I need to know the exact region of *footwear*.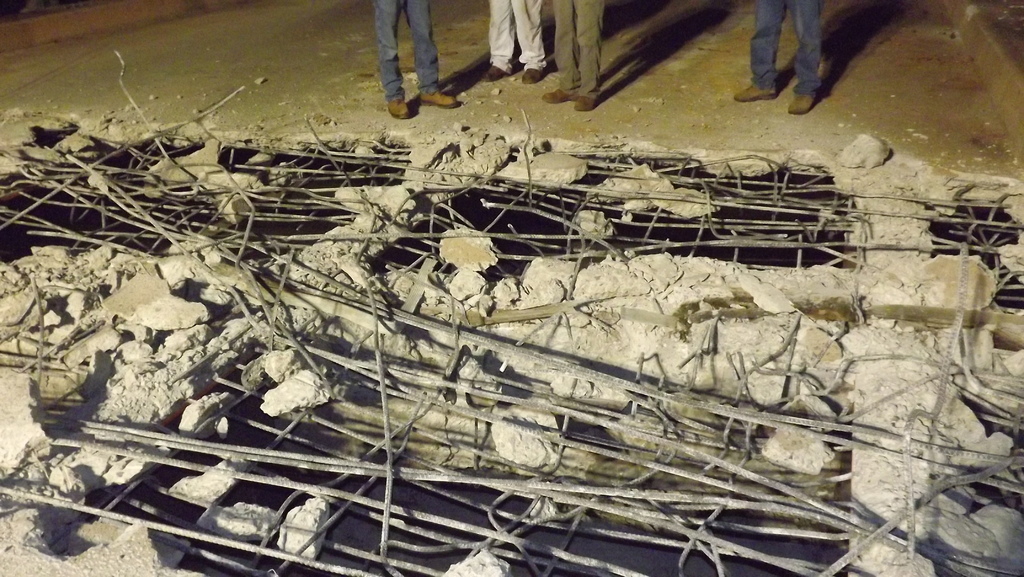
Region: Rect(520, 60, 548, 83).
